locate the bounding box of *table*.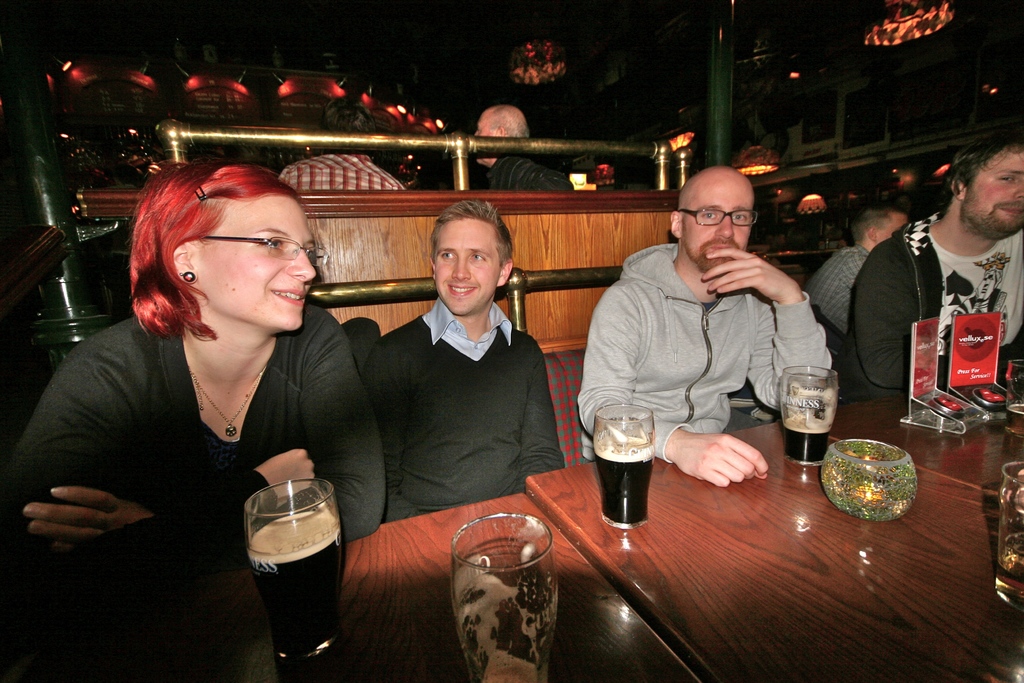
Bounding box: left=235, top=491, right=694, bottom=682.
